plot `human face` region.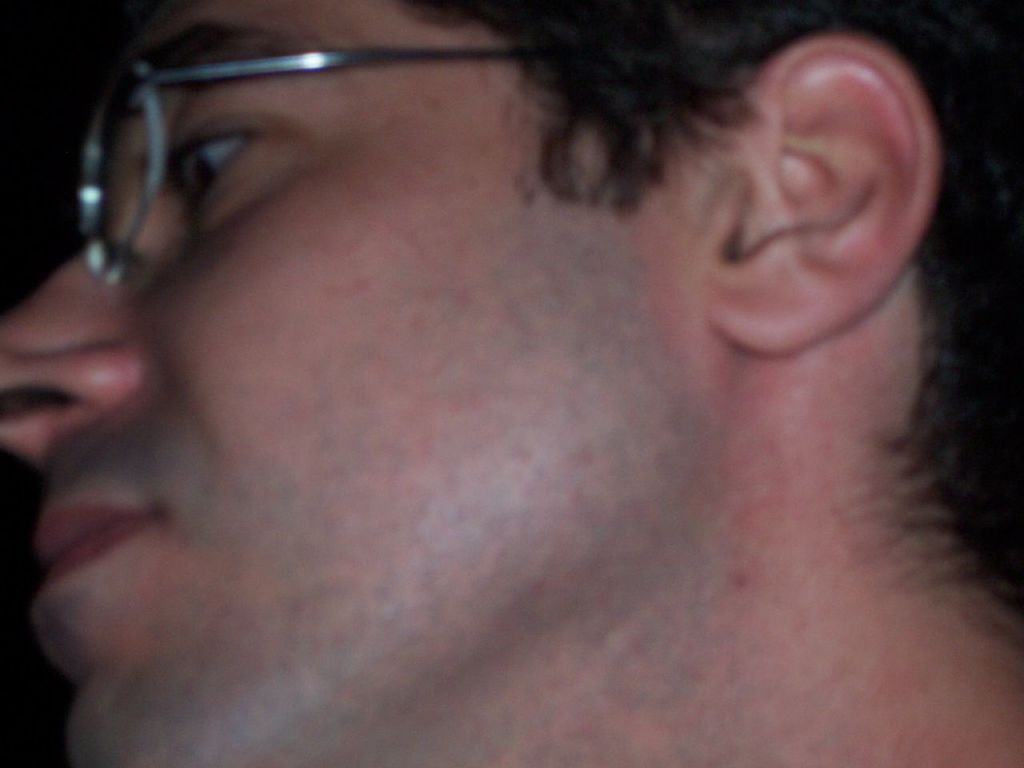
Plotted at bbox(0, 0, 730, 767).
